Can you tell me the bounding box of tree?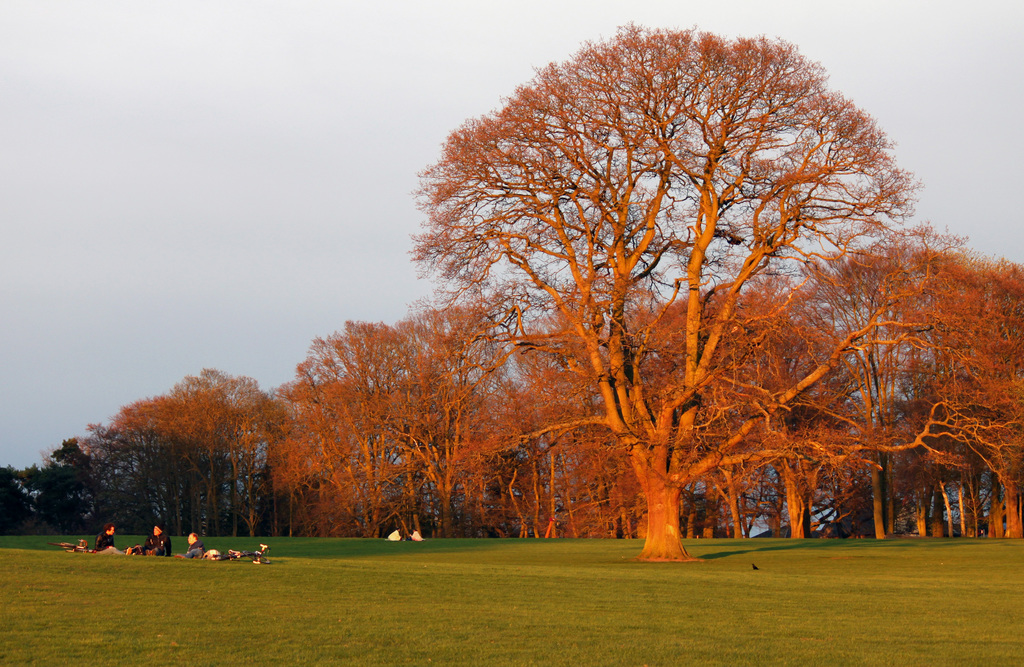
57 424 161 553.
